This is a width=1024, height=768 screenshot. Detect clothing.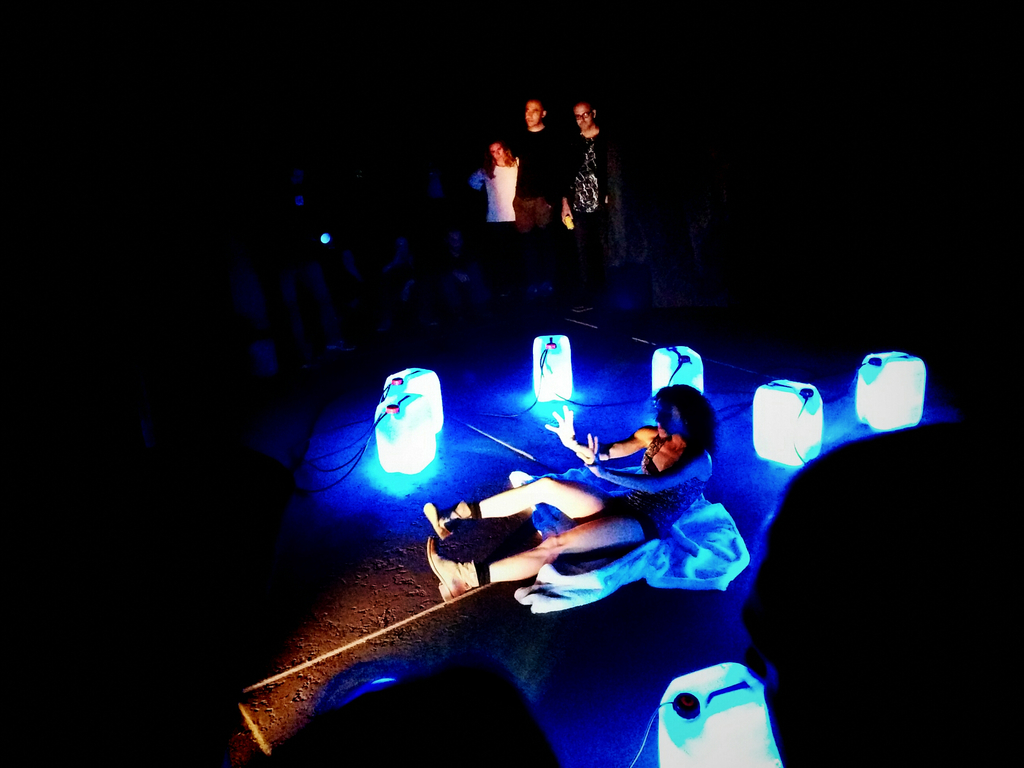
<bbox>512, 129, 566, 285</bbox>.
